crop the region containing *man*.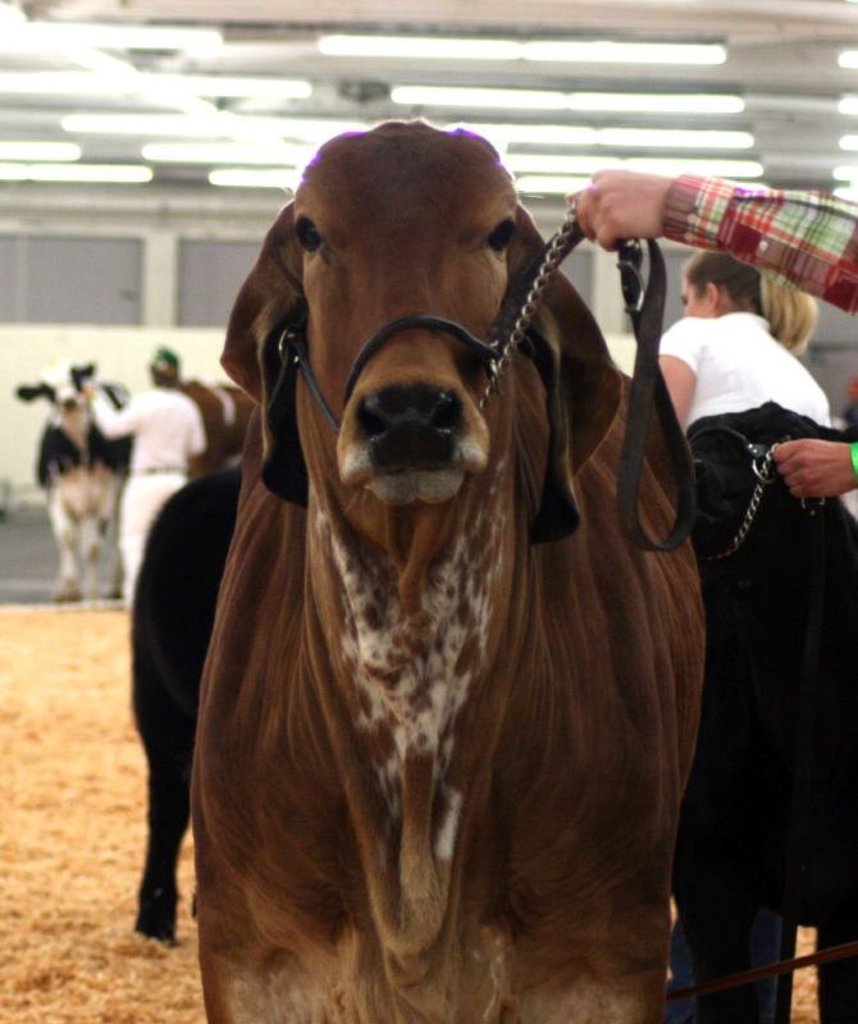
Crop region: <box>97,335,210,603</box>.
